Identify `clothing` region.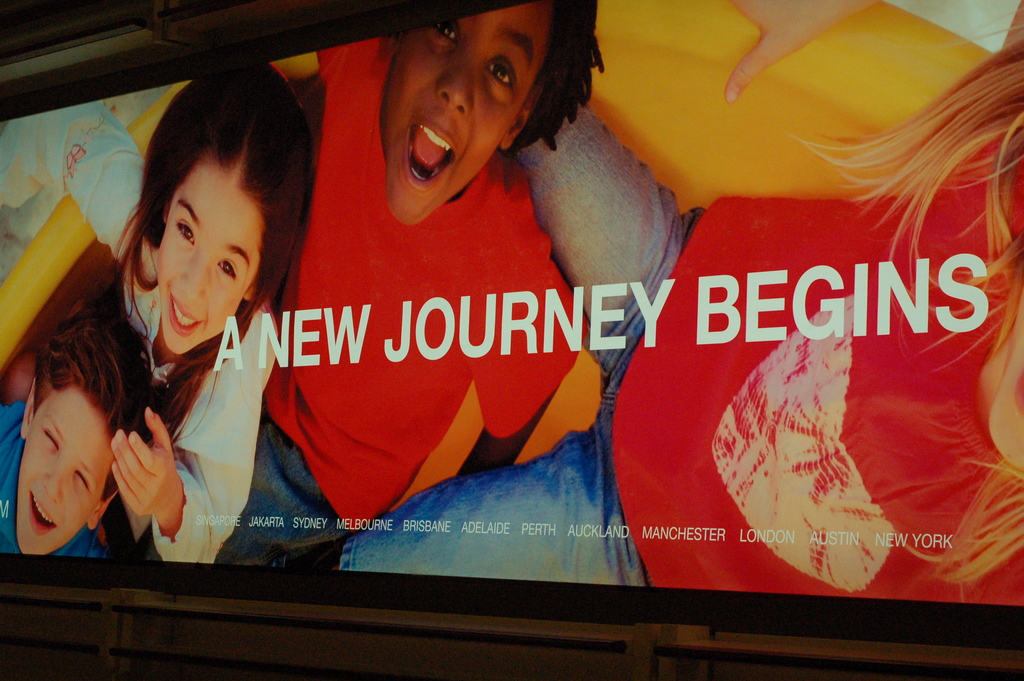
Region: crop(245, 126, 639, 506).
